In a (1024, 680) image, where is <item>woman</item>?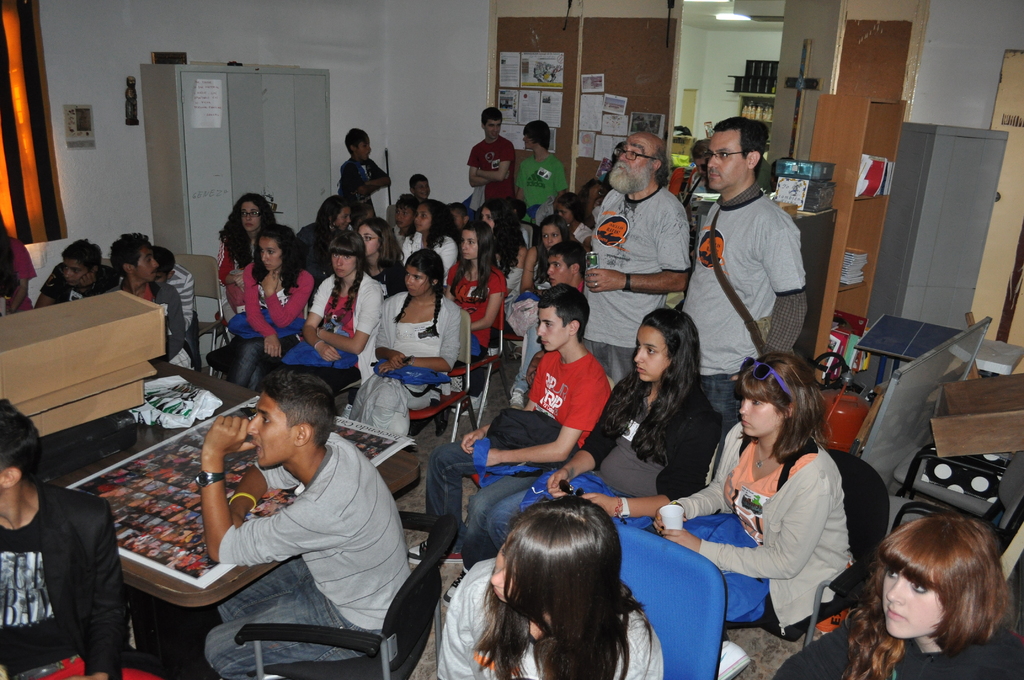
(436,218,508,357).
